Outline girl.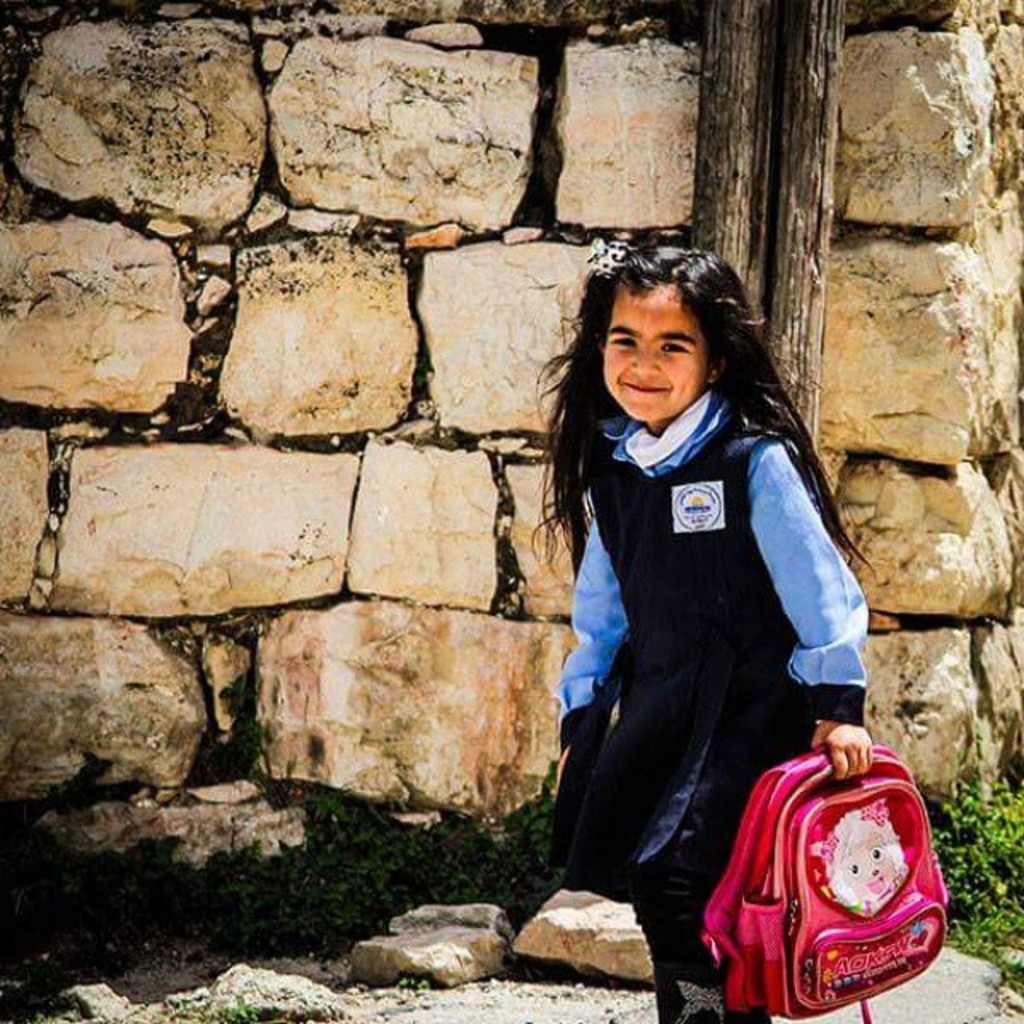
Outline: bbox=(531, 245, 875, 1022).
